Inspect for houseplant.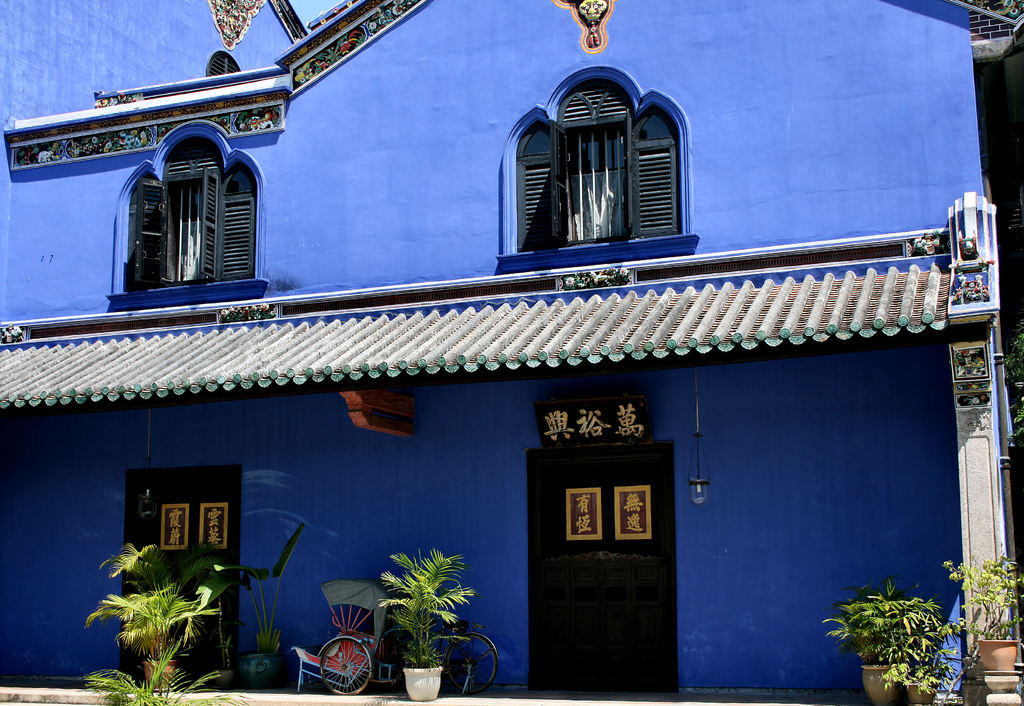
Inspection: BBox(75, 536, 224, 688).
